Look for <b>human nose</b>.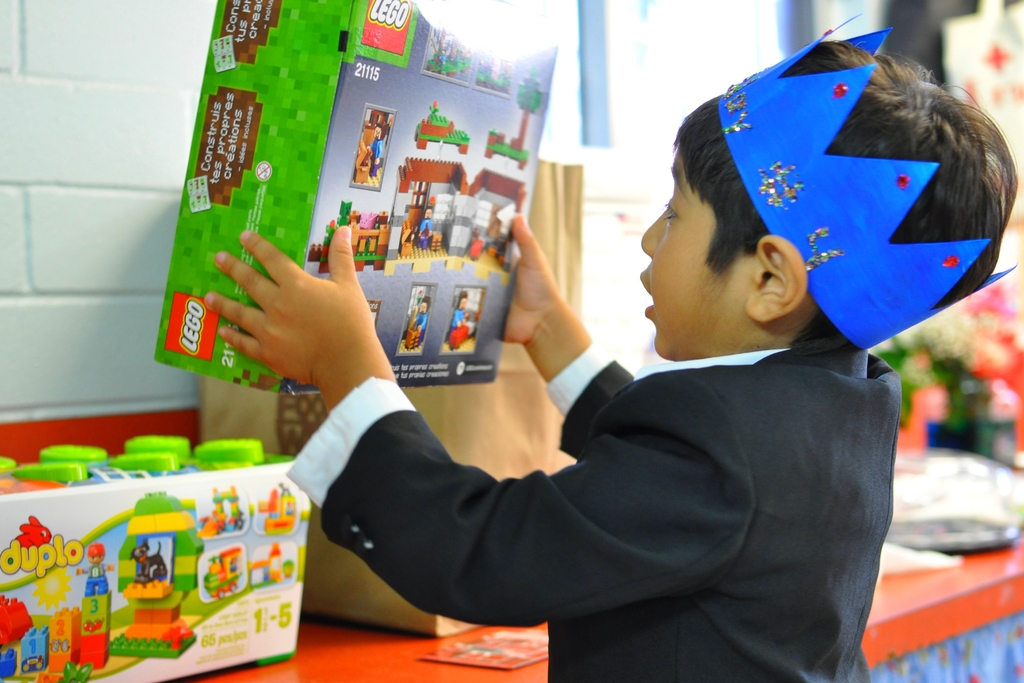
Found: locate(641, 207, 668, 261).
